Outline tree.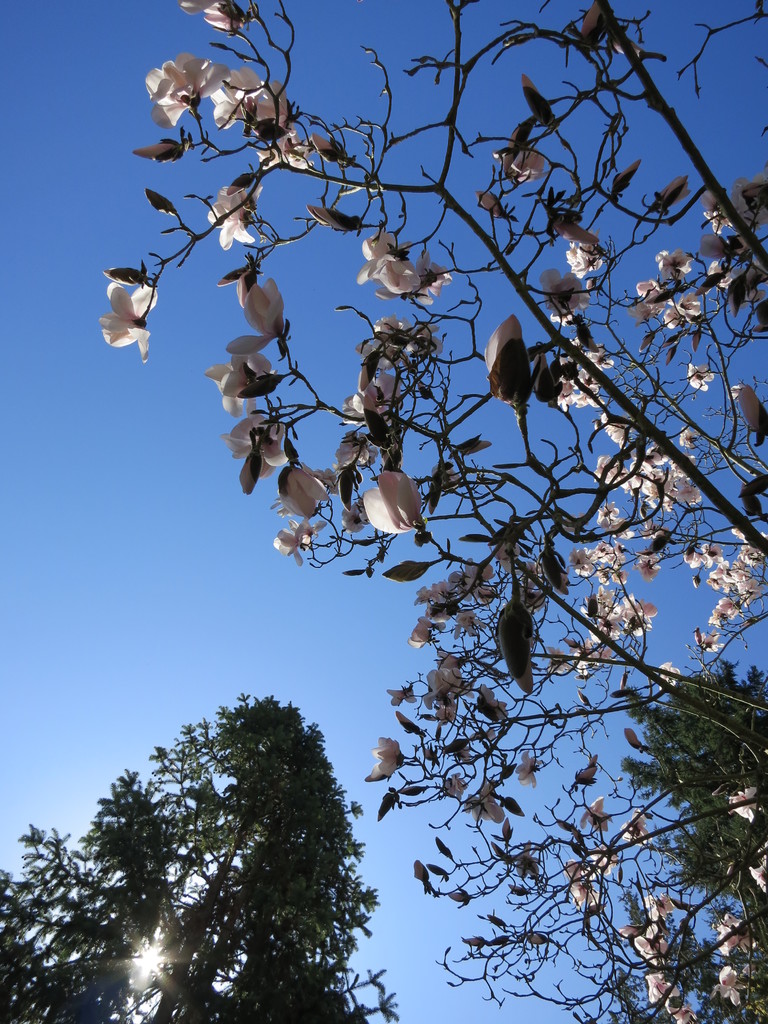
Outline: locate(99, 0, 767, 1023).
